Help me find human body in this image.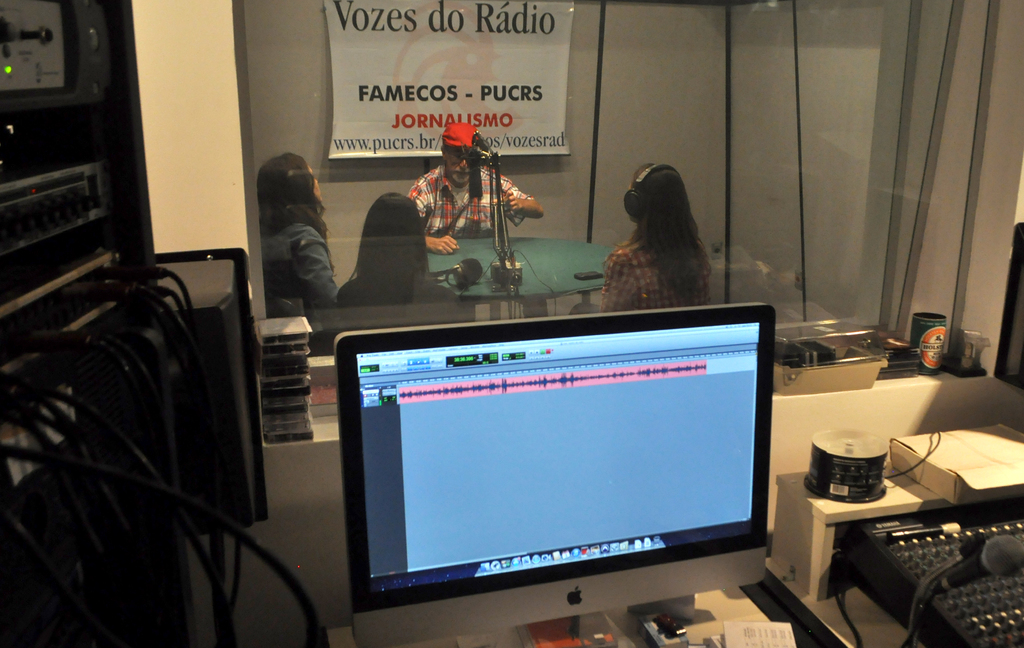
Found it: left=591, top=158, right=728, bottom=317.
